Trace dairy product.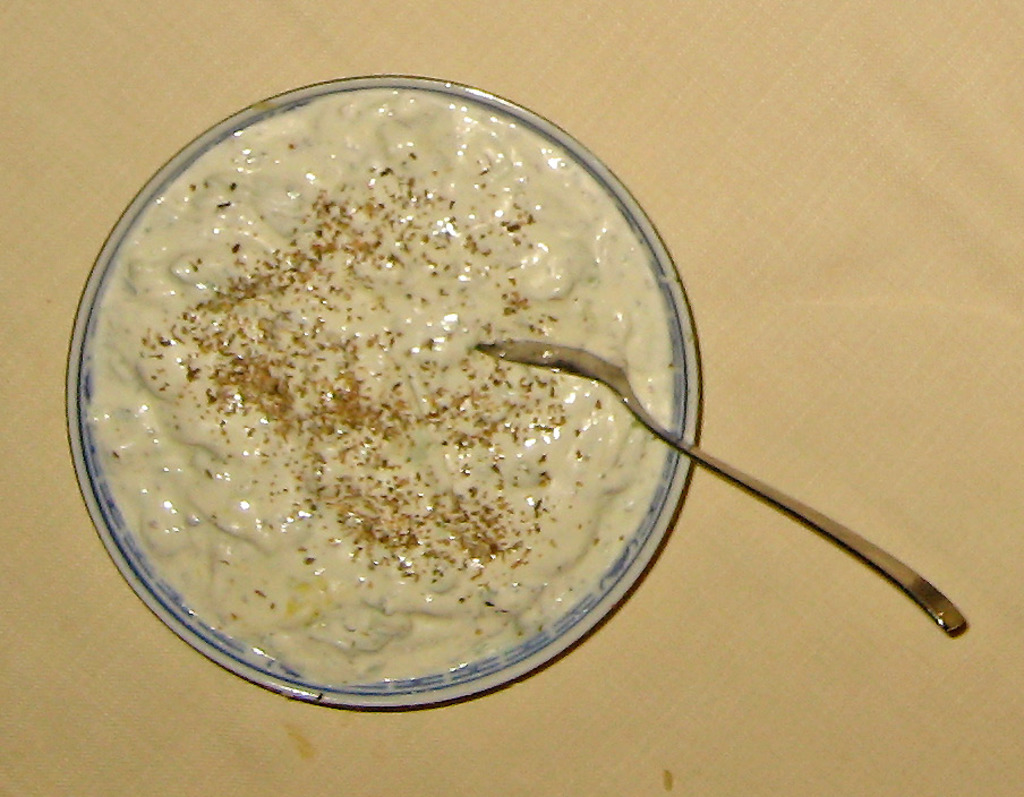
Traced to (x1=93, y1=88, x2=673, y2=686).
